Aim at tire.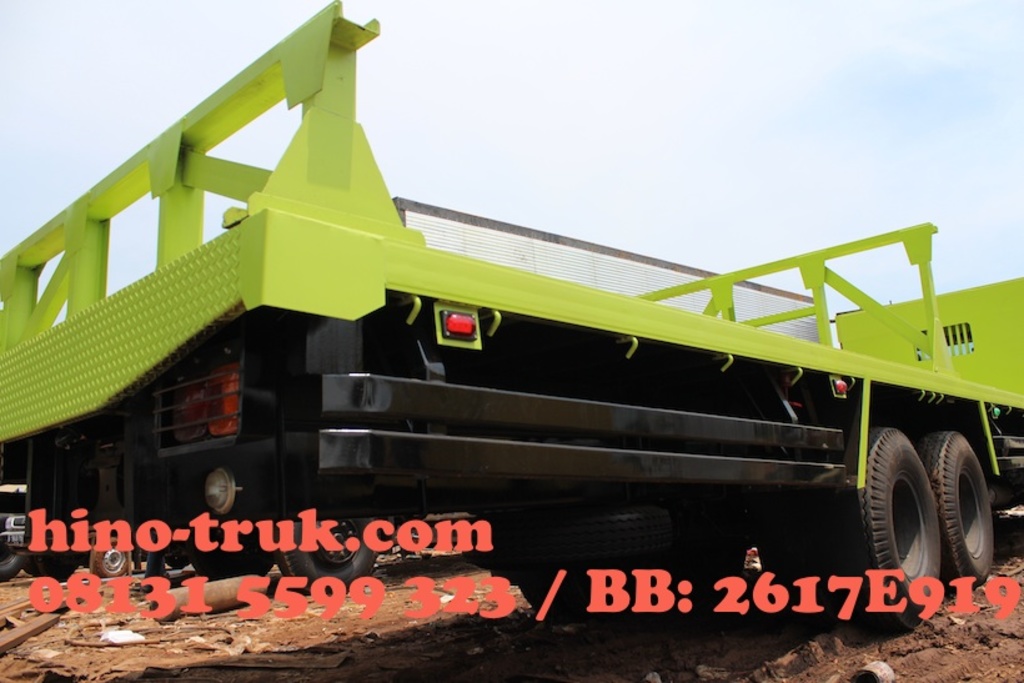
Aimed at Rect(521, 571, 603, 617).
